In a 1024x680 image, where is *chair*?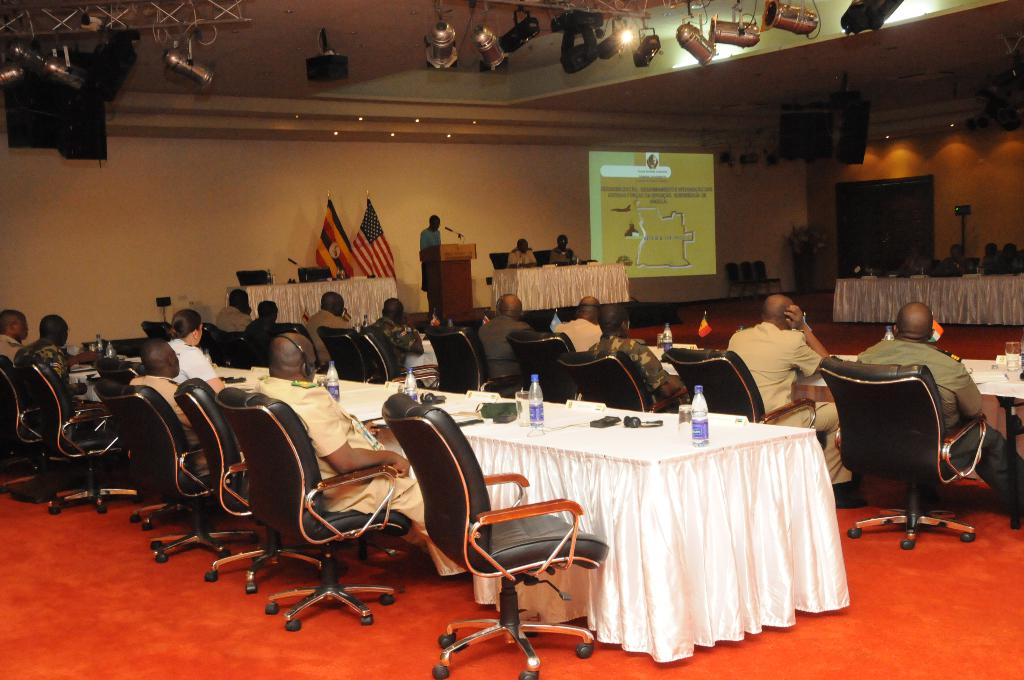
bbox=[505, 325, 581, 400].
